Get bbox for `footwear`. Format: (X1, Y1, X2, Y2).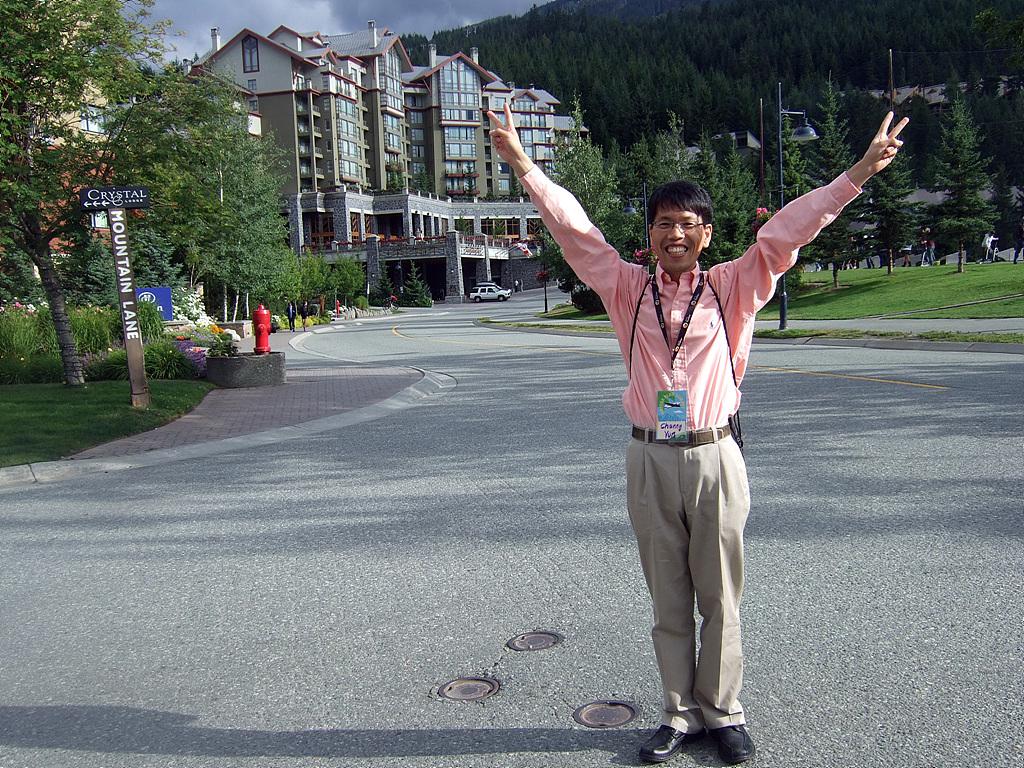
(638, 722, 691, 764).
